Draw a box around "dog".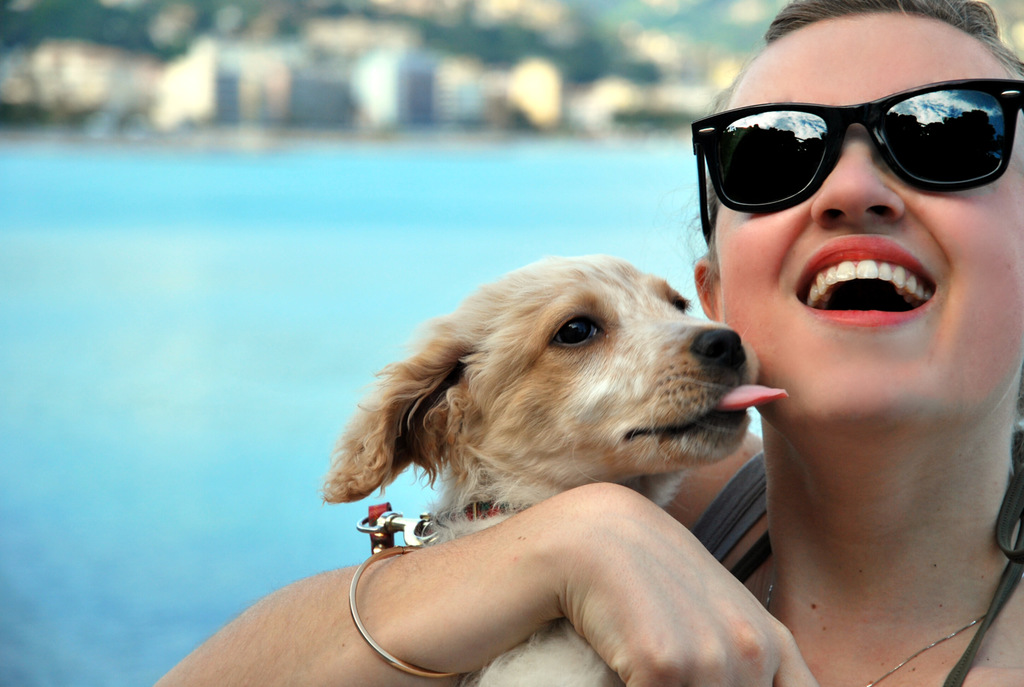
320 253 792 686.
